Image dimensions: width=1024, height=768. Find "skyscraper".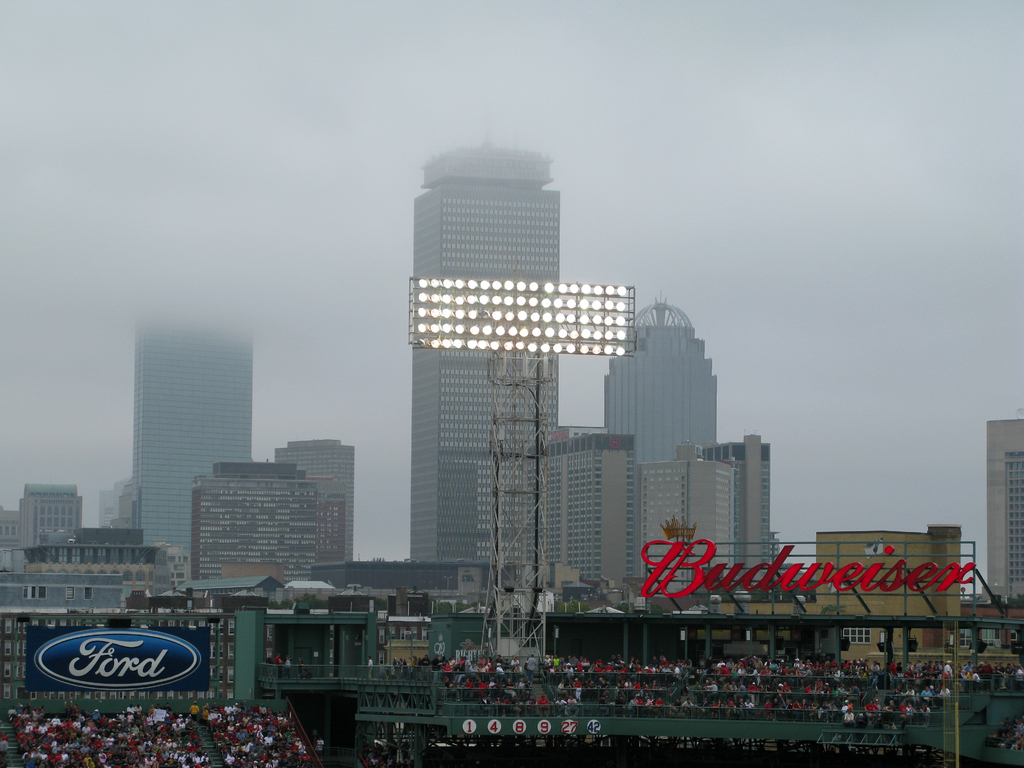
BBox(269, 433, 367, 577).
